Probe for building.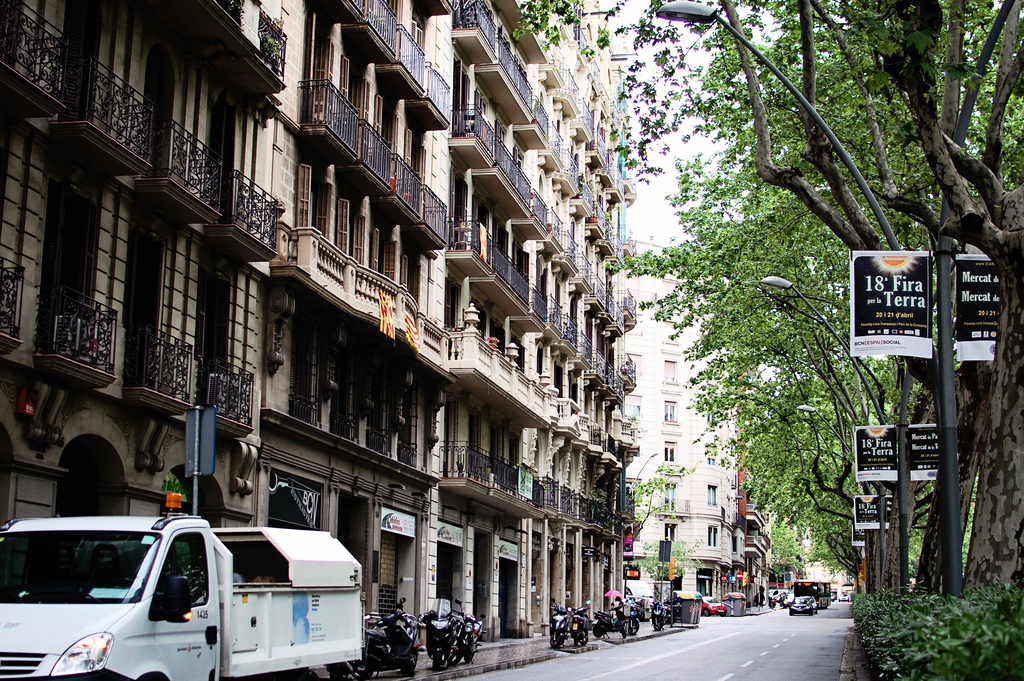
Probe result: 0 0 285 552.
